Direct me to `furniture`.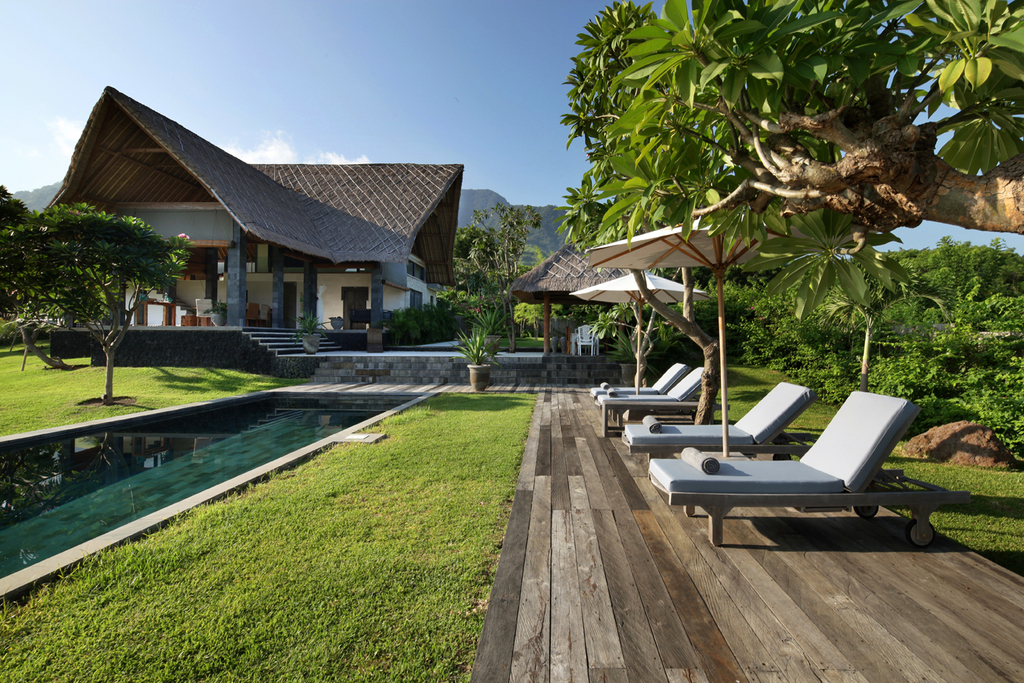
Direction: [597, 361, 728, 423].
